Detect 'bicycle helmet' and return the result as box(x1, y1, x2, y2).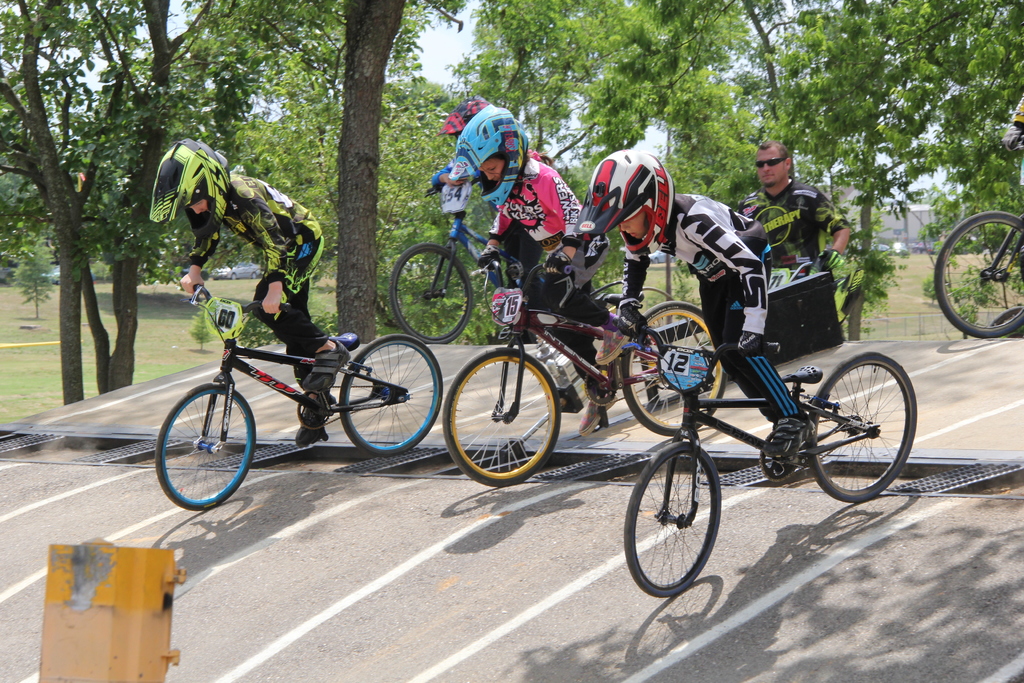
box(440, 97, 479, 133).
